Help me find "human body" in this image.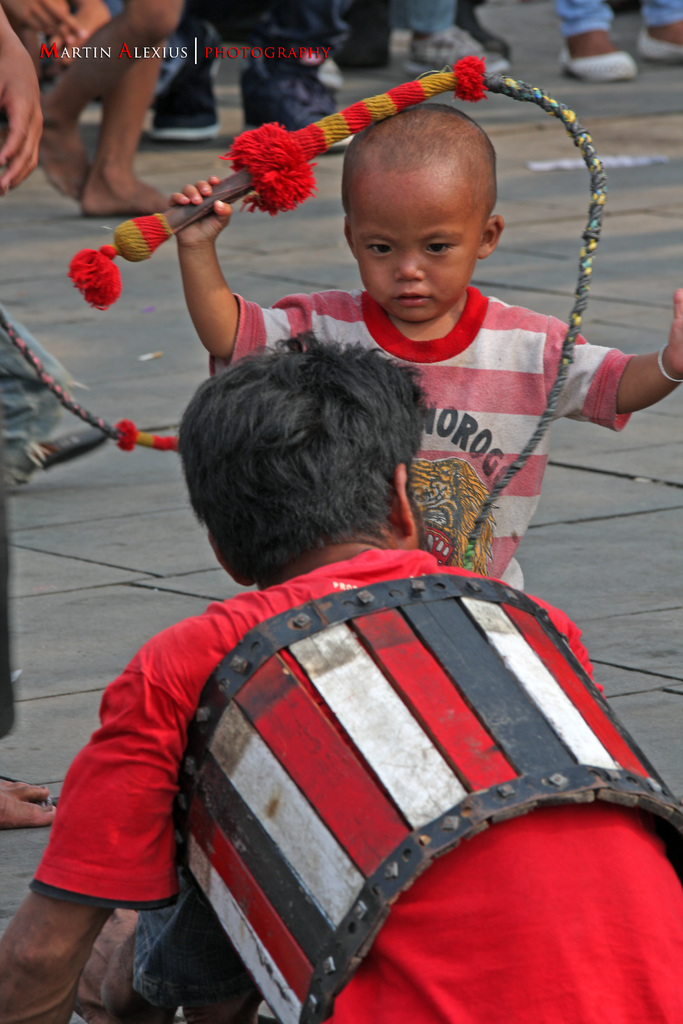
Found it: 0/0/88/829.
